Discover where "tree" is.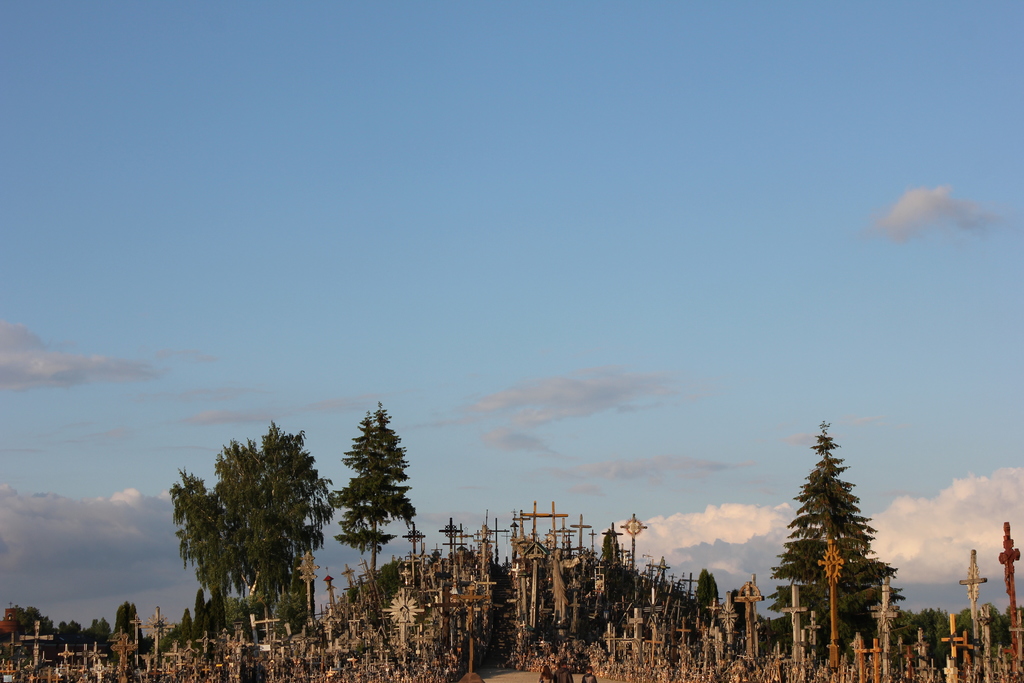
Discovered at 331:405:424:576.
